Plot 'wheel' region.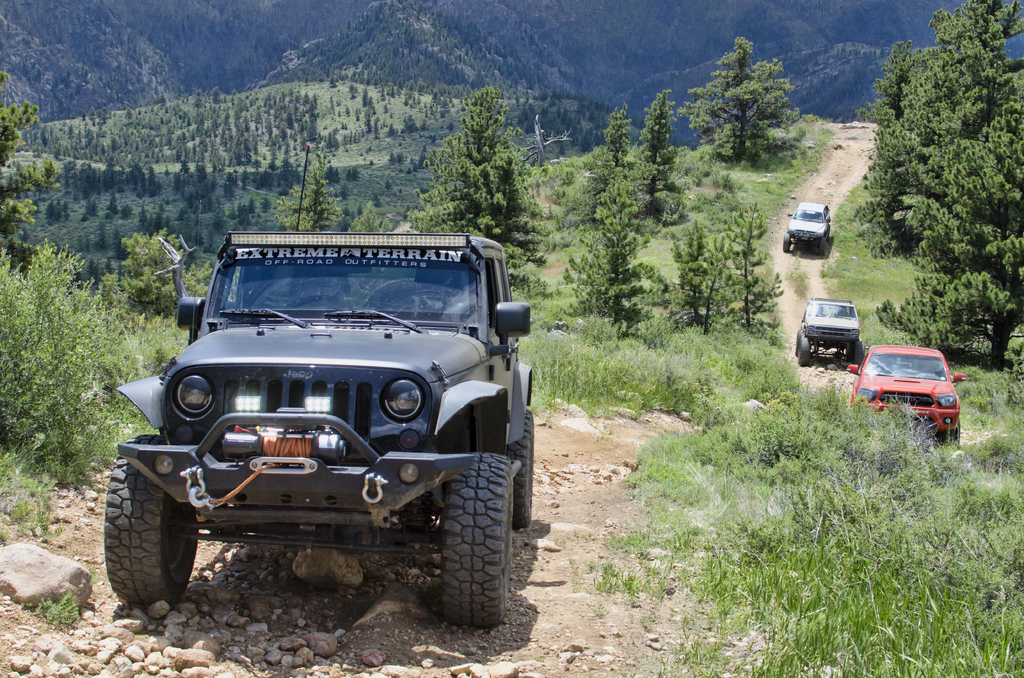
Plotted at {"left": 846, "top": 341, "right": 864, "bottom": 369}.
